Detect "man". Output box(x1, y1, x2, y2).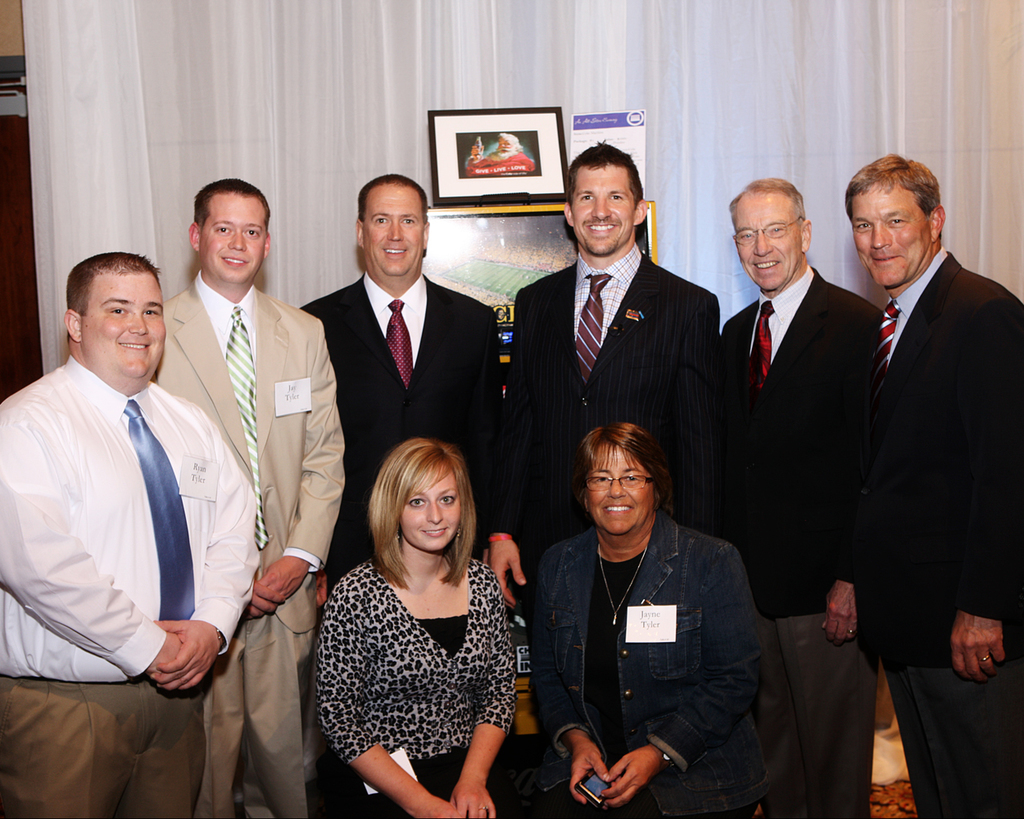
box(9, 228, 242, 760).
